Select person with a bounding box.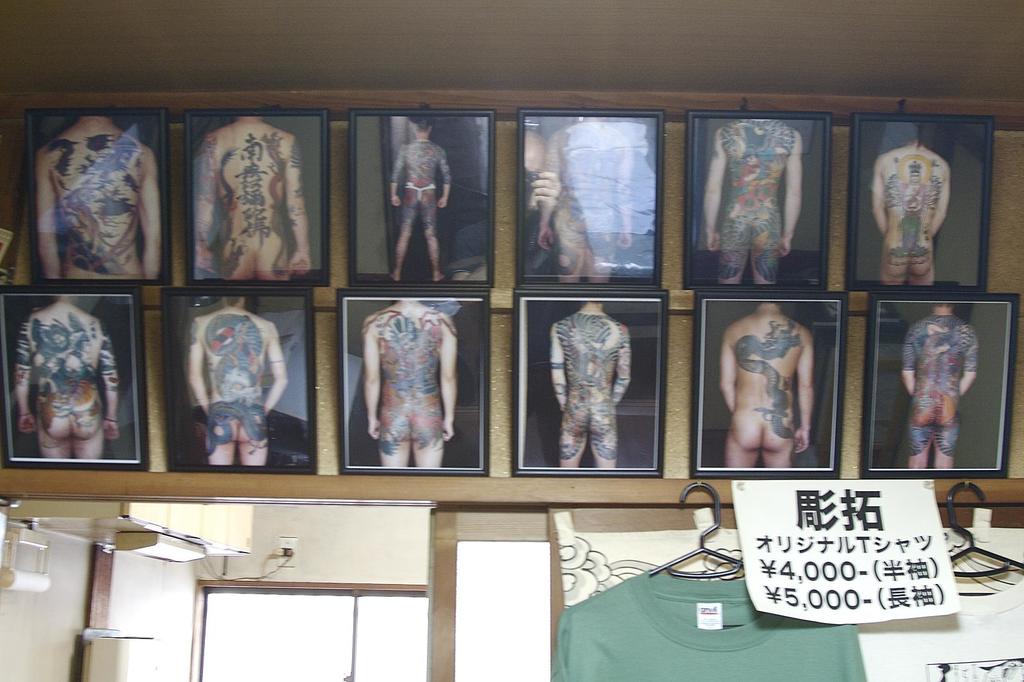
{"x1": 902, "y1": 296, "x2": 979, "y2": 469}.
